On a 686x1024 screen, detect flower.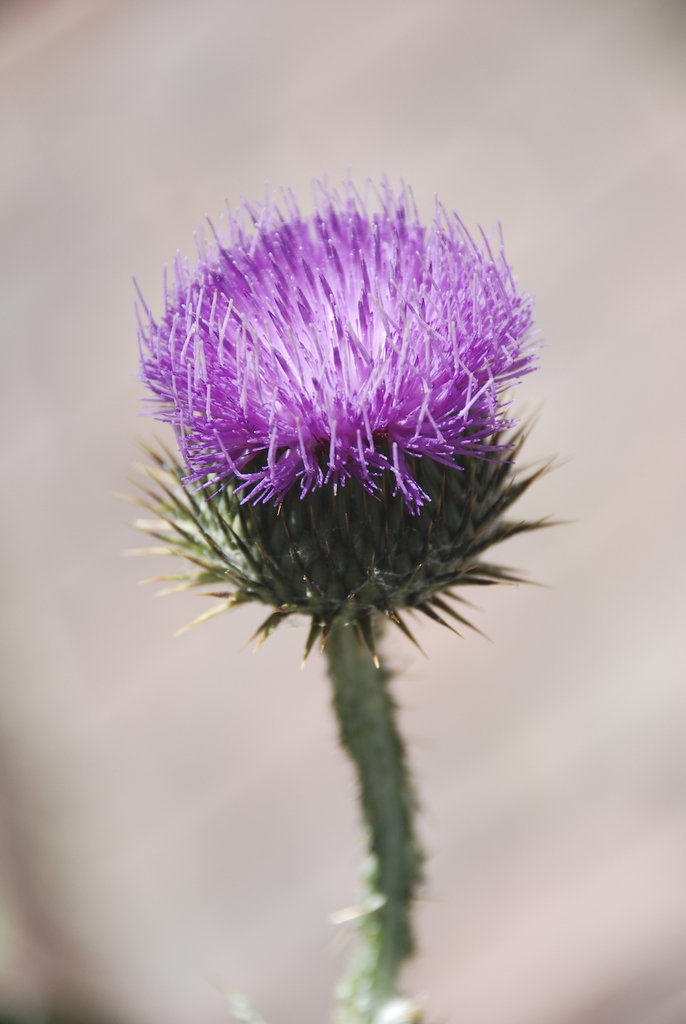
(left=117, top=174, right=537, bottom=586).
